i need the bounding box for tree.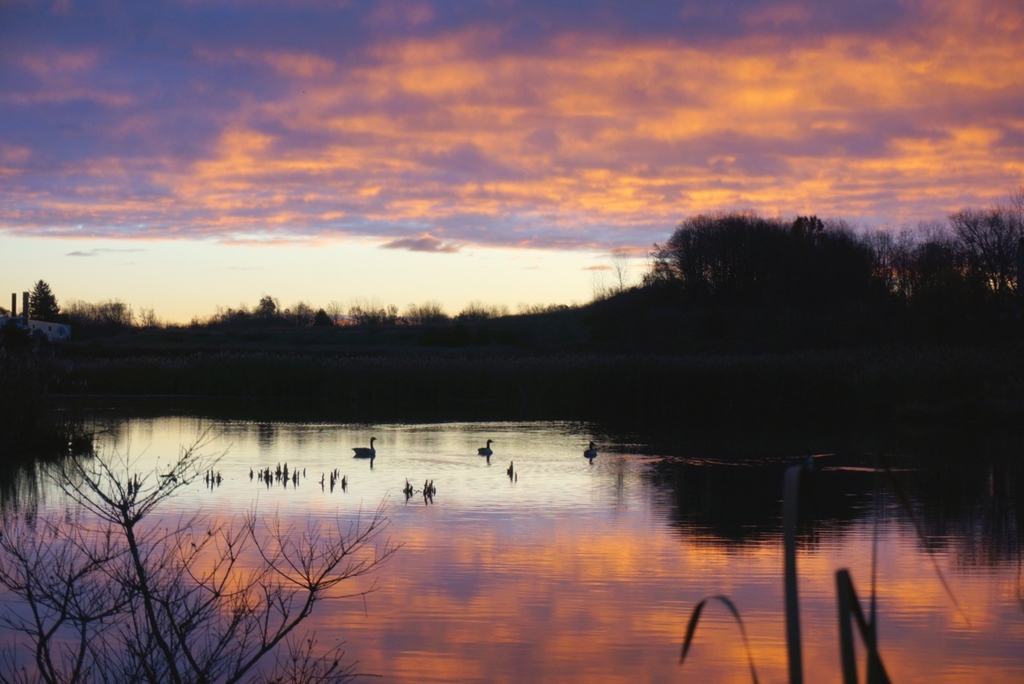
Here it is: (left=406, top=303, right=441, bottom=324).
